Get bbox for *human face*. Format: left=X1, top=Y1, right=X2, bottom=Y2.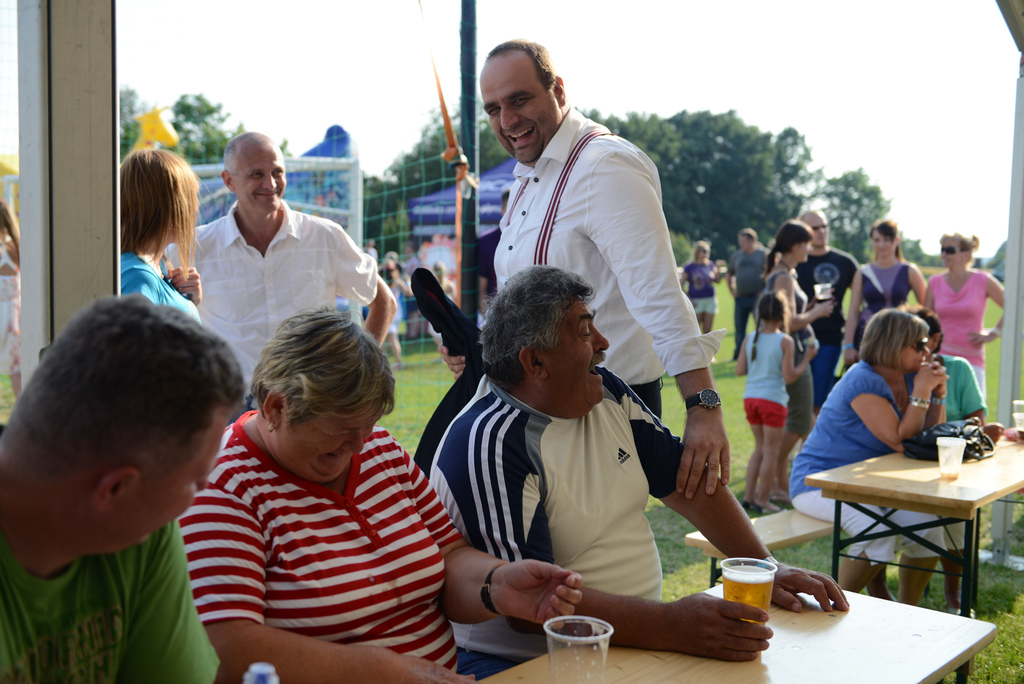
left=550, top=295, right=605, bottom=408.
